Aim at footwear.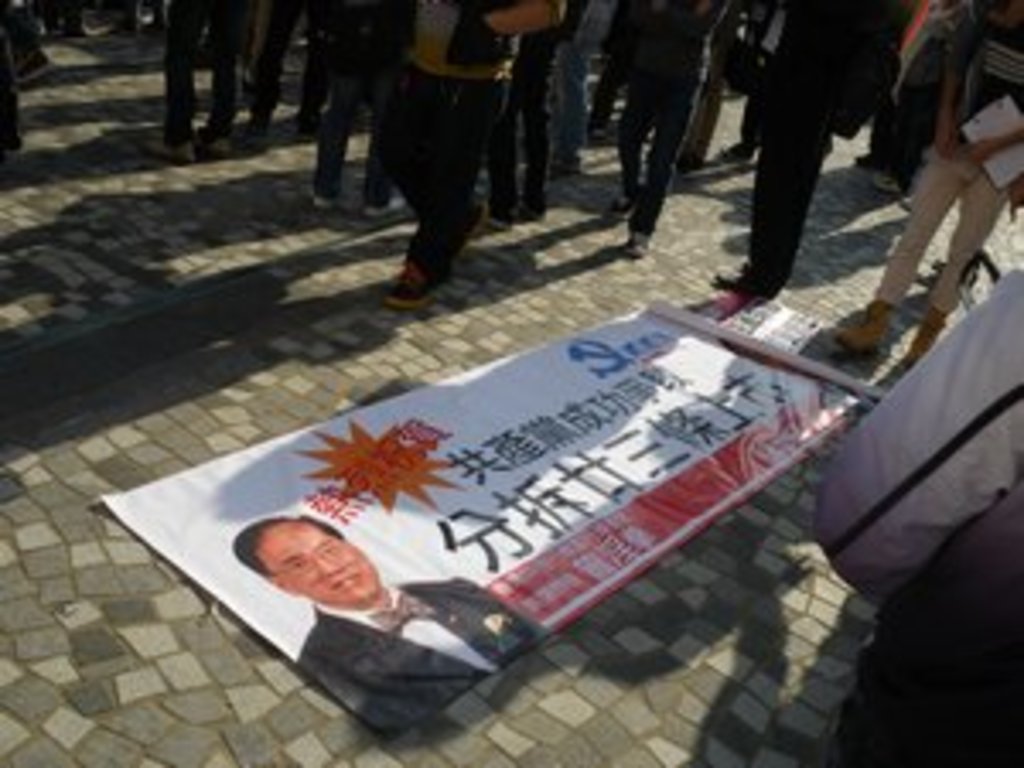
Aimed at 195/130/232/157.
